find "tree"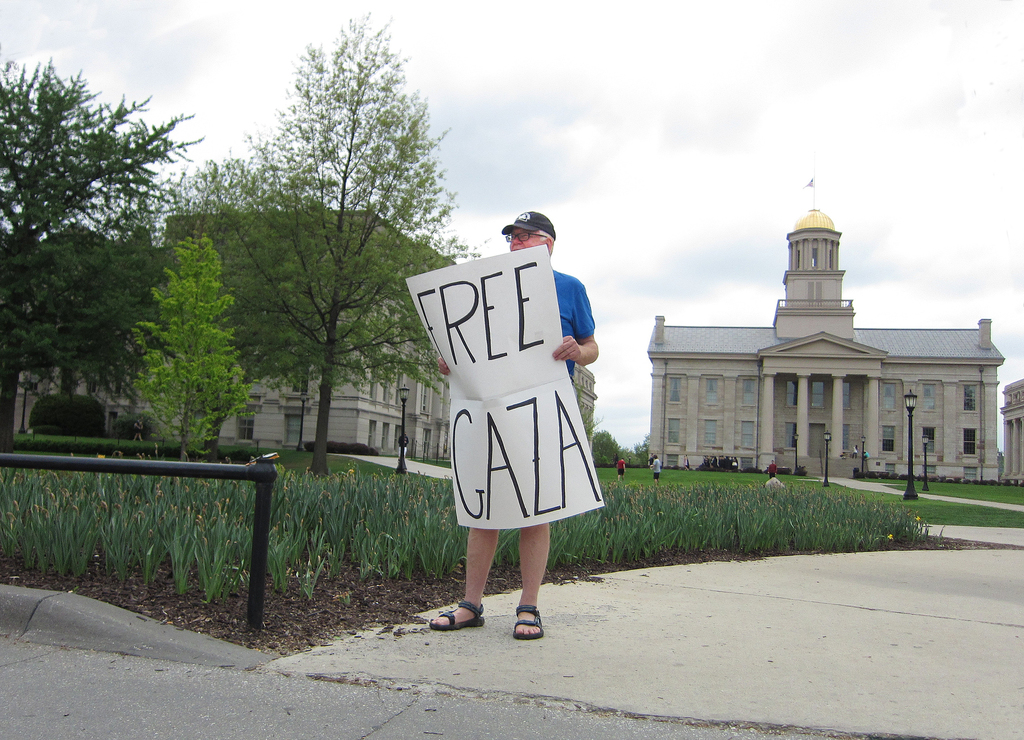
x1=197 y1=23 x2=460 y2=488
